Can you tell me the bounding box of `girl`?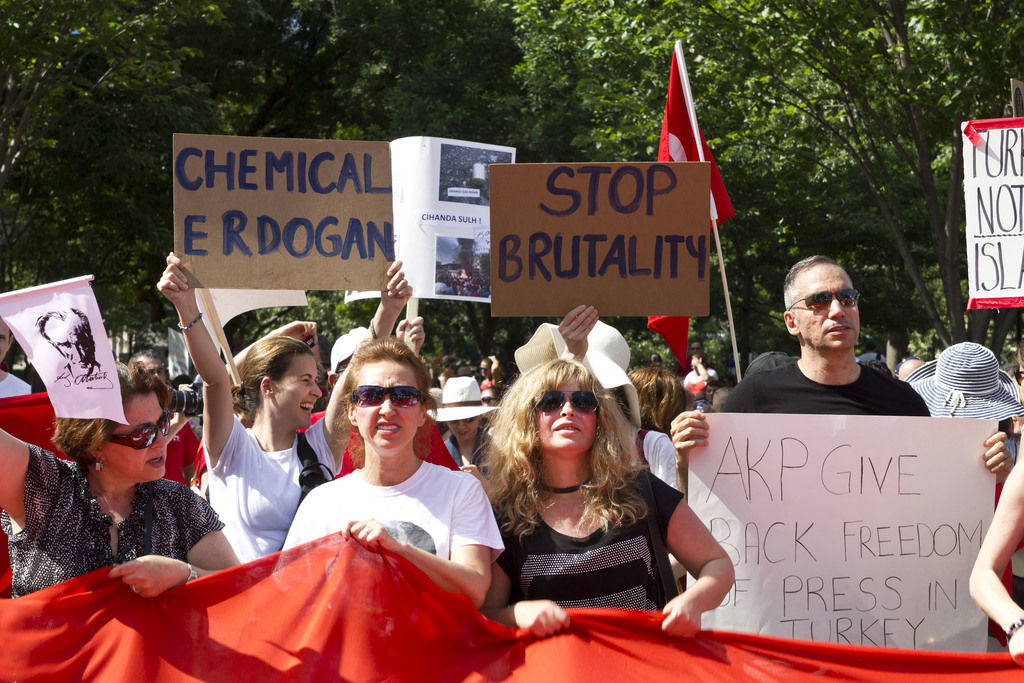
427,377,500,472.
